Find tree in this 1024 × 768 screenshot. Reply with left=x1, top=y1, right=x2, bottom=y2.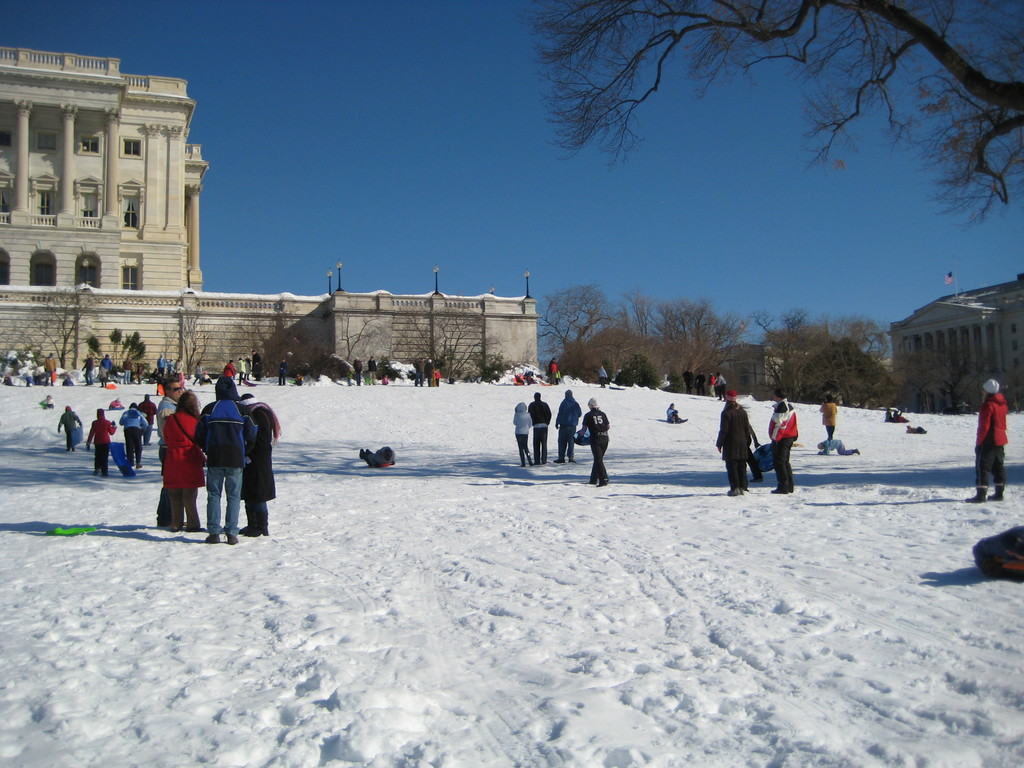
left=562, top=332, right=682, bottom=390.
